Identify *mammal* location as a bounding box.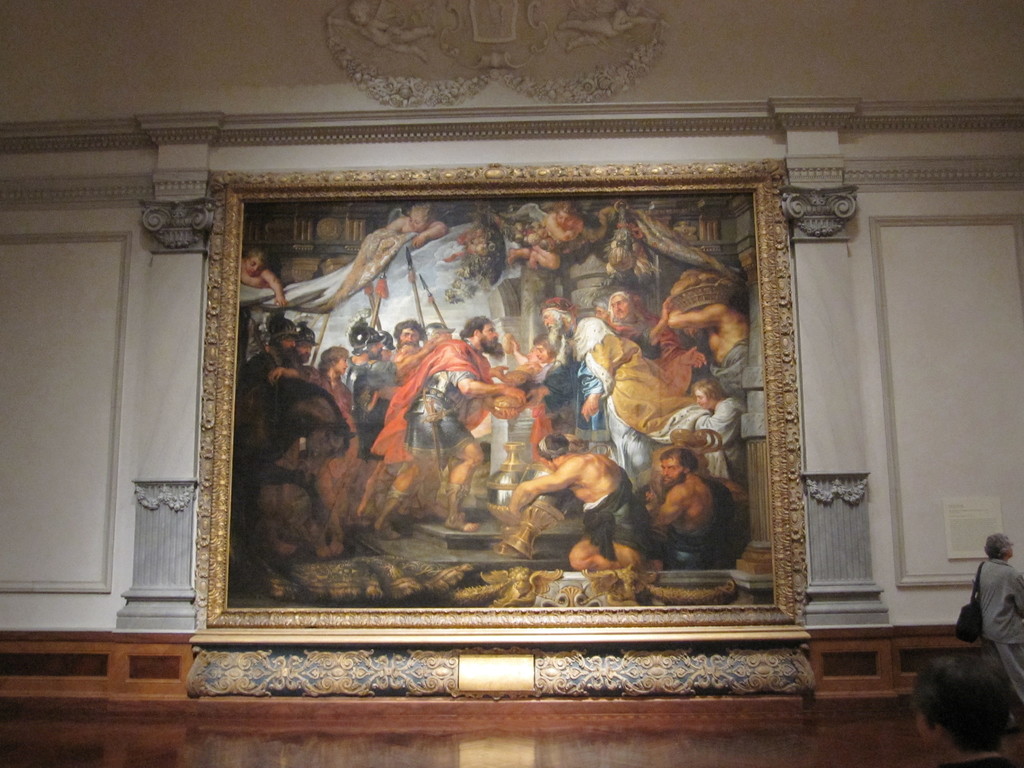
239,315,314,390.
